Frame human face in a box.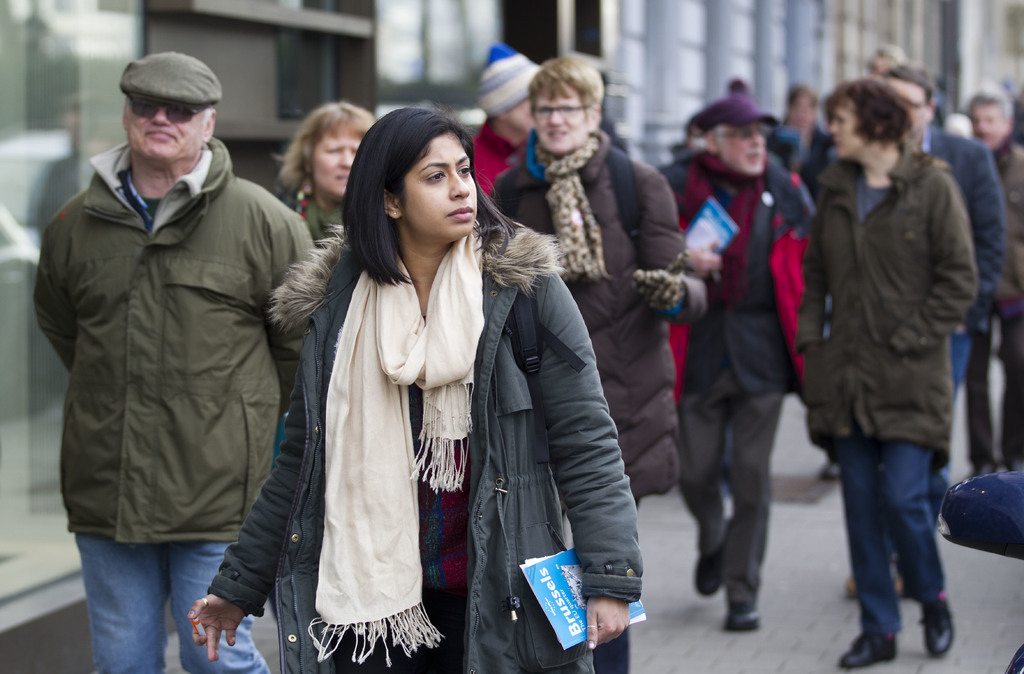
x1=723 y1=115 x2=758 y2=169.
